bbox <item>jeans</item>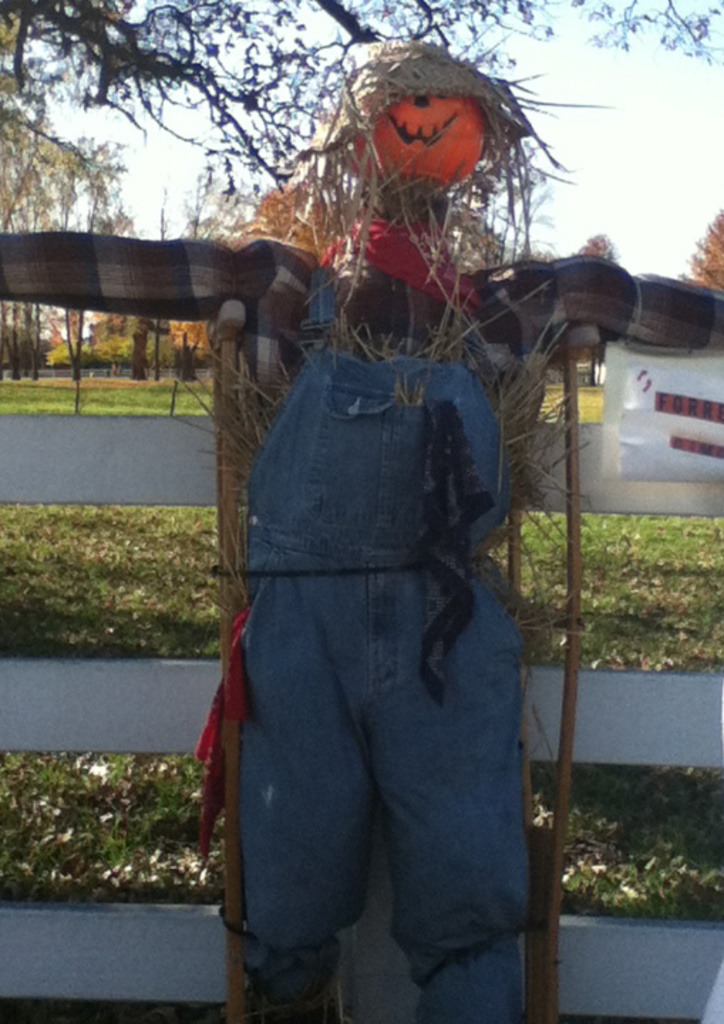
l=233, t=250, r=531, b=1023
